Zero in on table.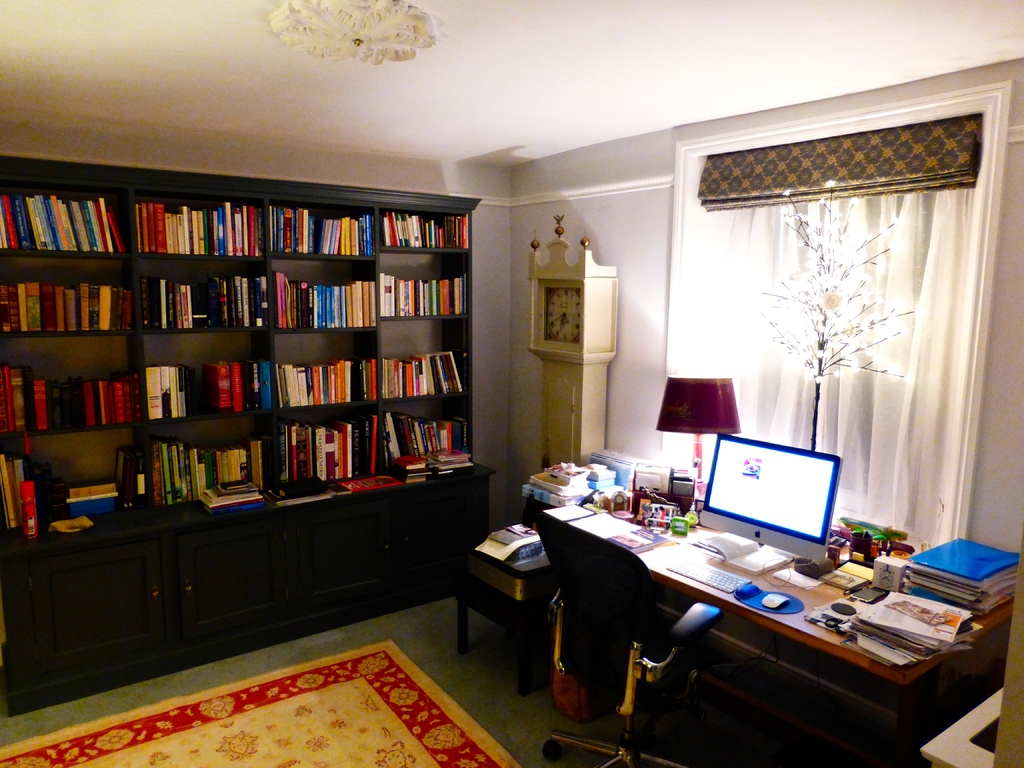
Zeroed in: detection(608, 521, 1017, 764).
